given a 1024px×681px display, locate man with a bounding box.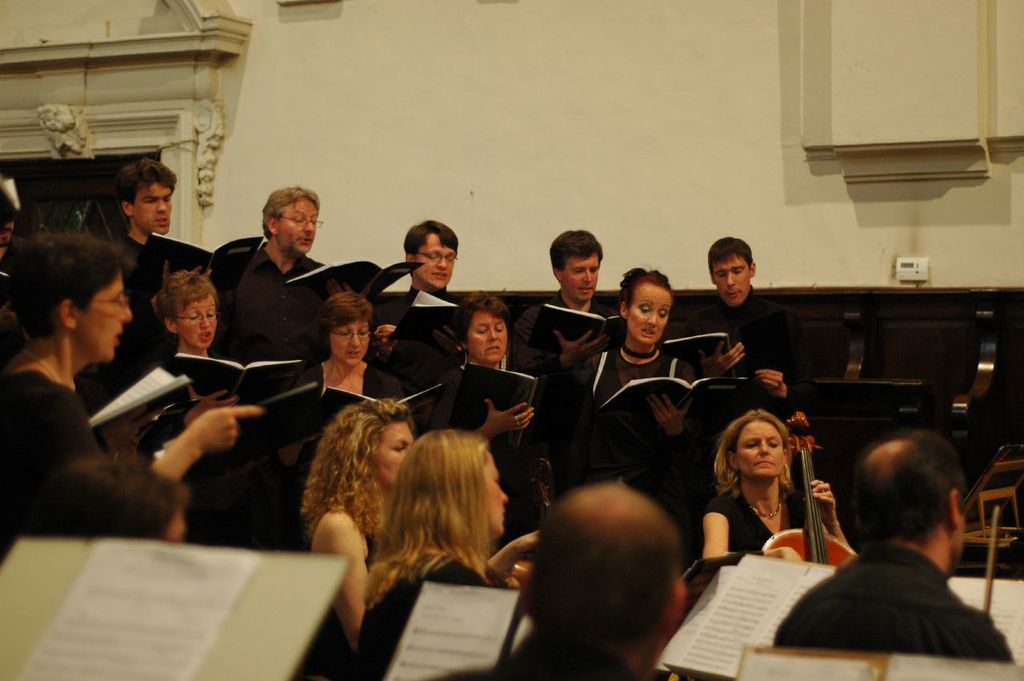
Located: {"left": 671, "top": 230, "right": 815, "bottom": 422}.
